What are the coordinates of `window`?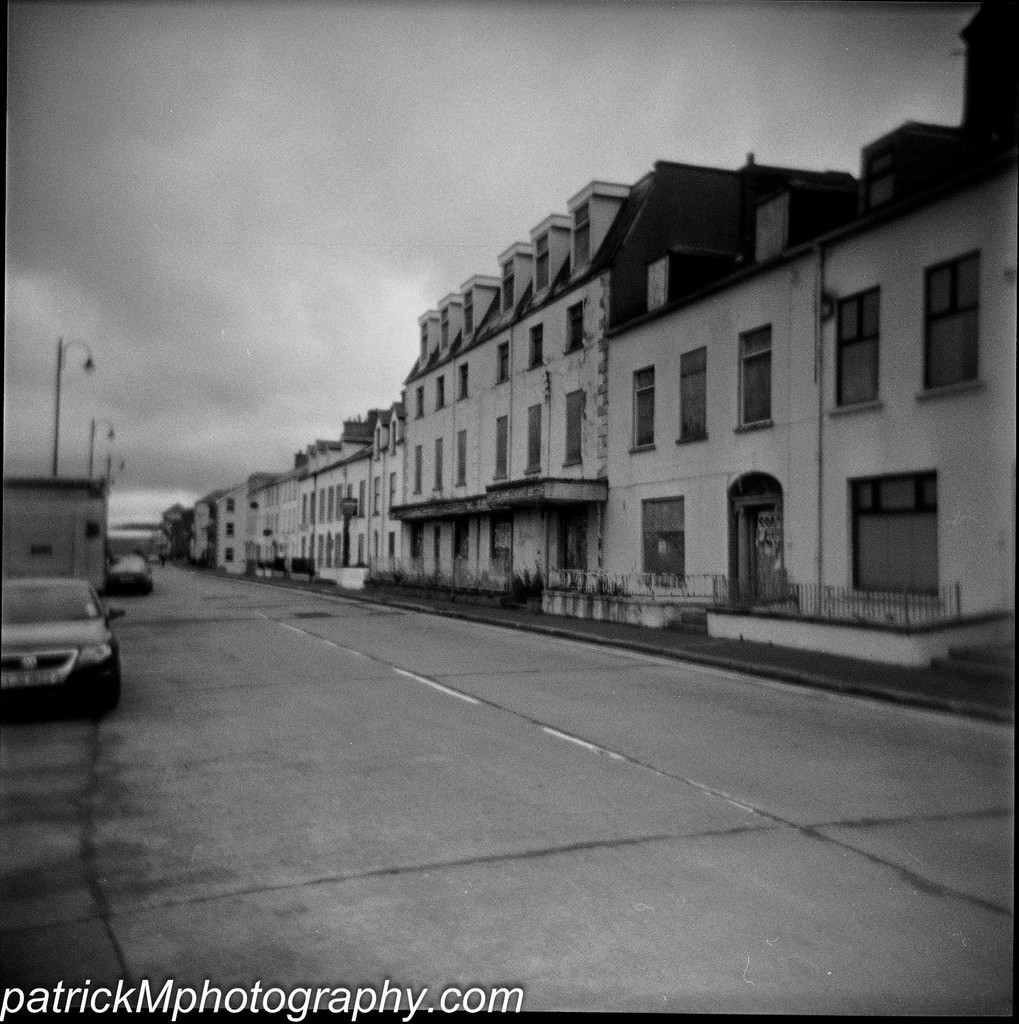
box=[559, 385, 581, 469].
